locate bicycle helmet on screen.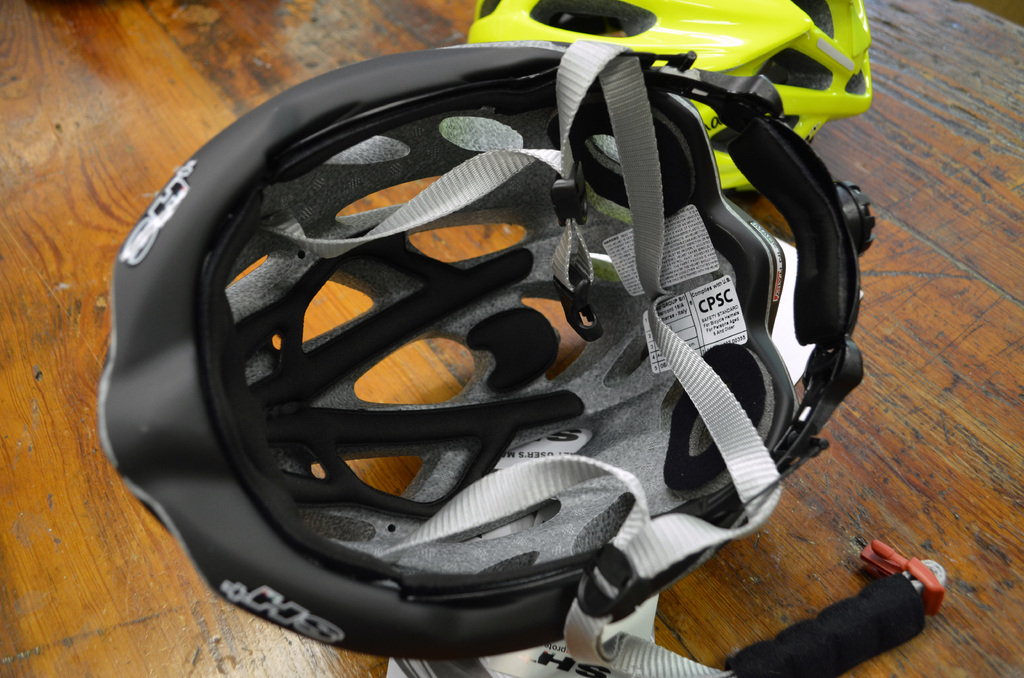
On screen at box=[97, 42, 884, 677].
